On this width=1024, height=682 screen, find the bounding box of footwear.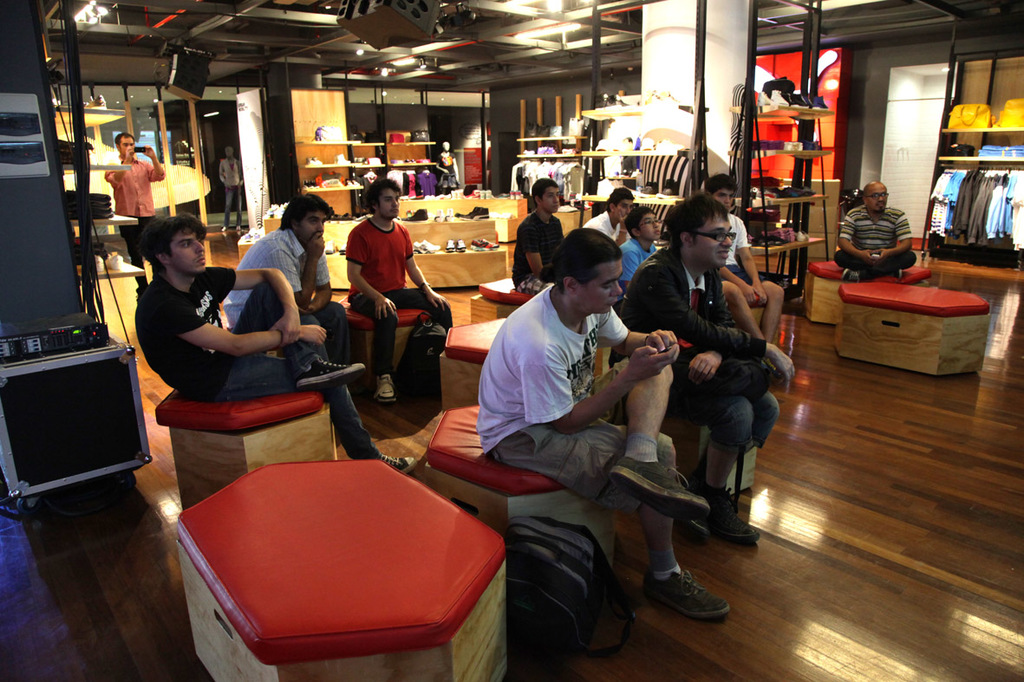
Bounding box: (448, 236, 454, 250).
